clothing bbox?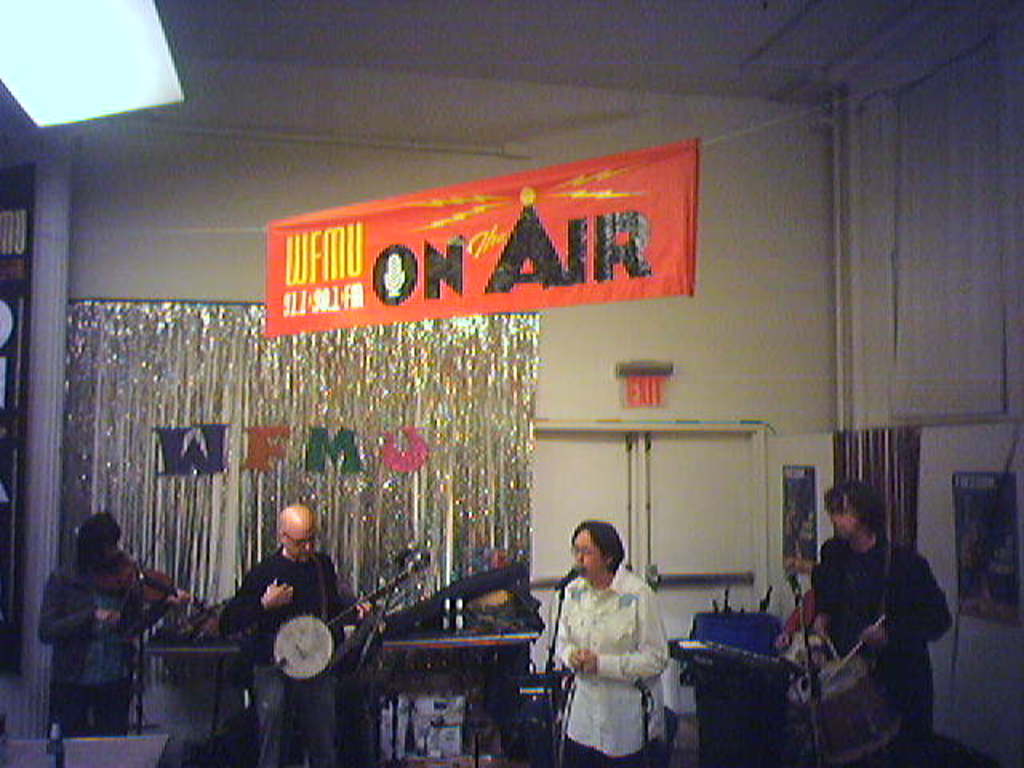
crop(811, 534, 952, 758)
